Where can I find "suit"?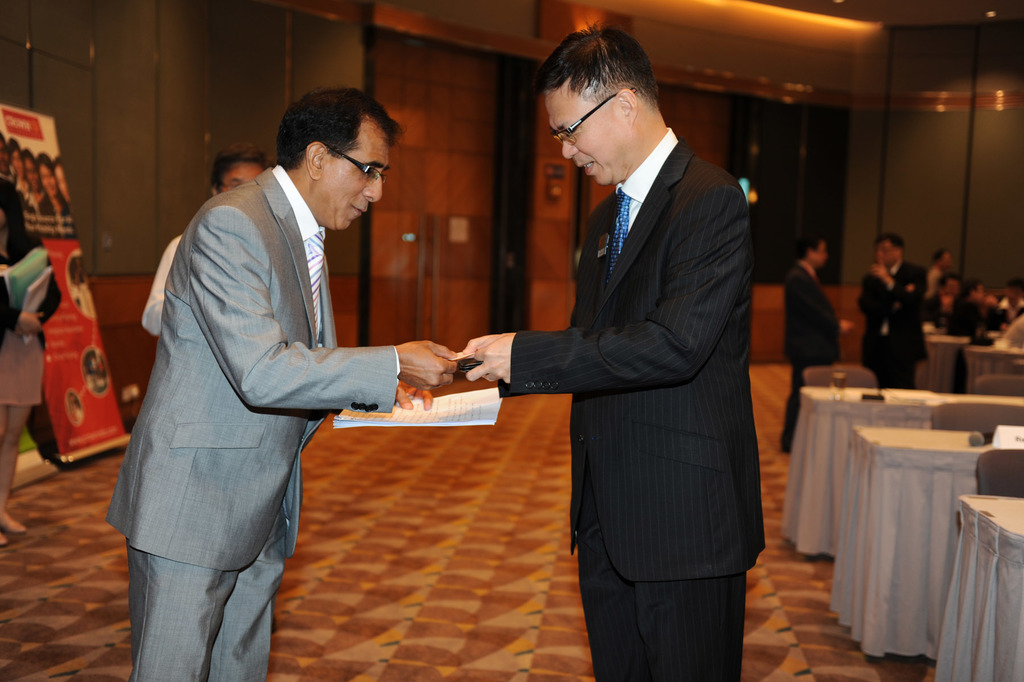
You can find it at 855/257/935/387.
